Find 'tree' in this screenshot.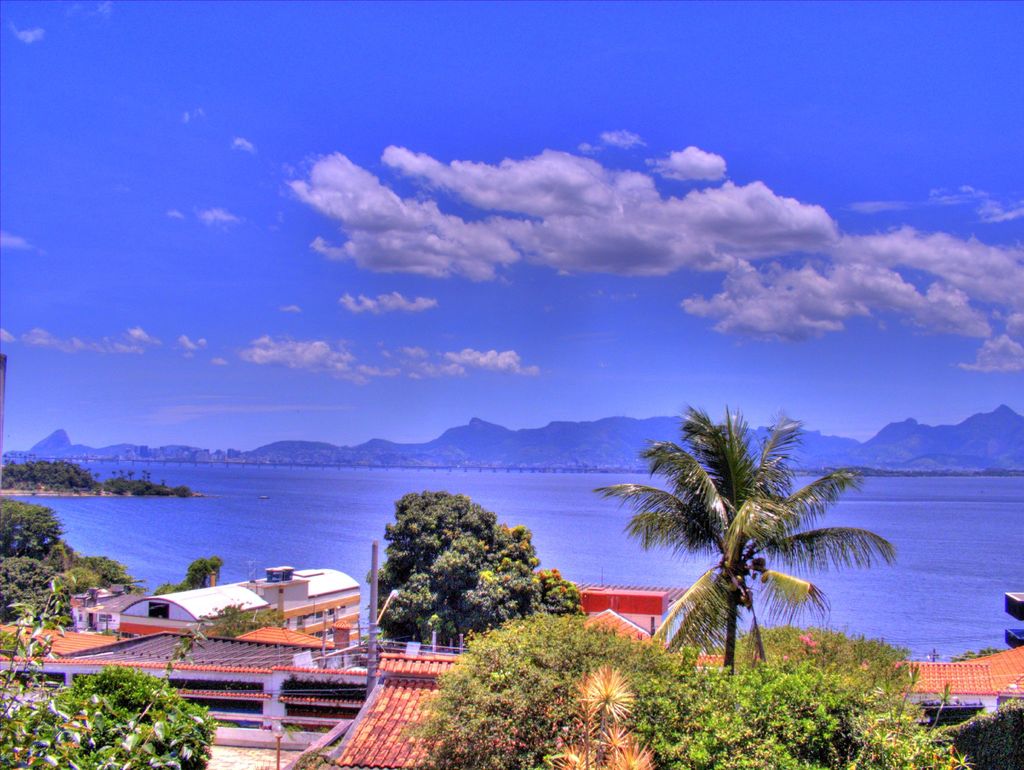
The bounding box for 'tree' is (left=413, top=610, right=713, bottom=769).
